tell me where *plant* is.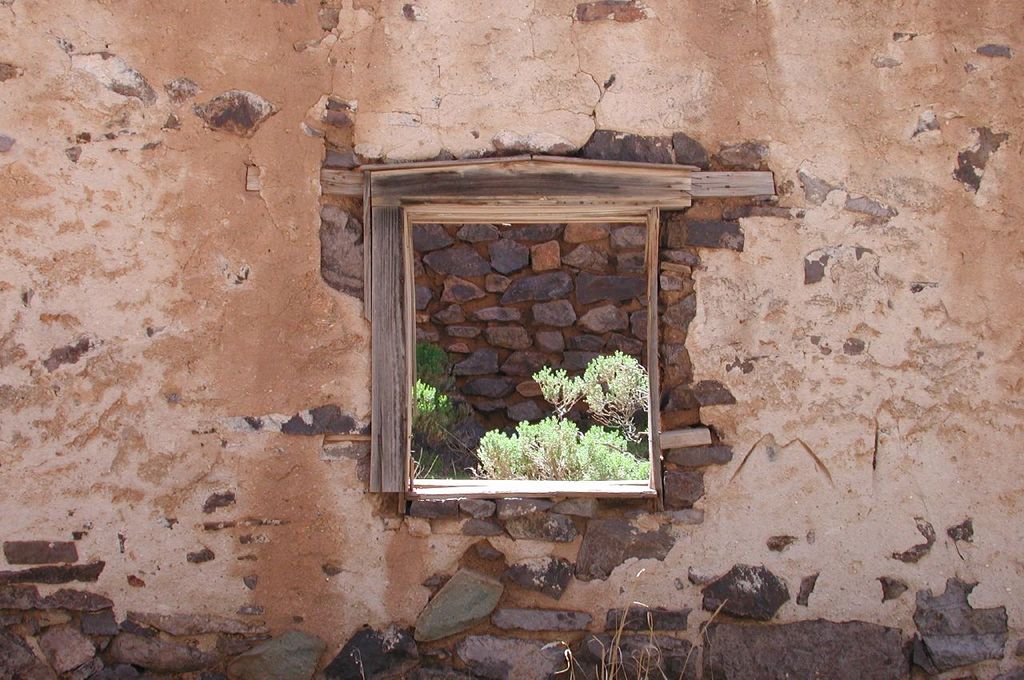
*plant* is at (552, 566, 730, 679).
